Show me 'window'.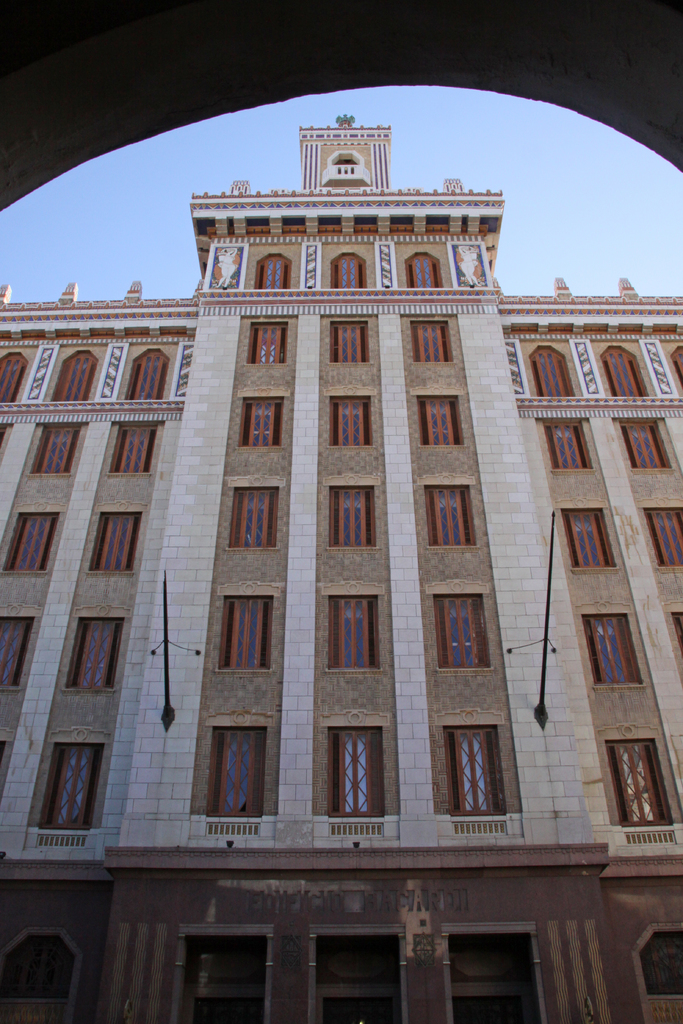
'window' is here: box(329, 392, 377, 449).
